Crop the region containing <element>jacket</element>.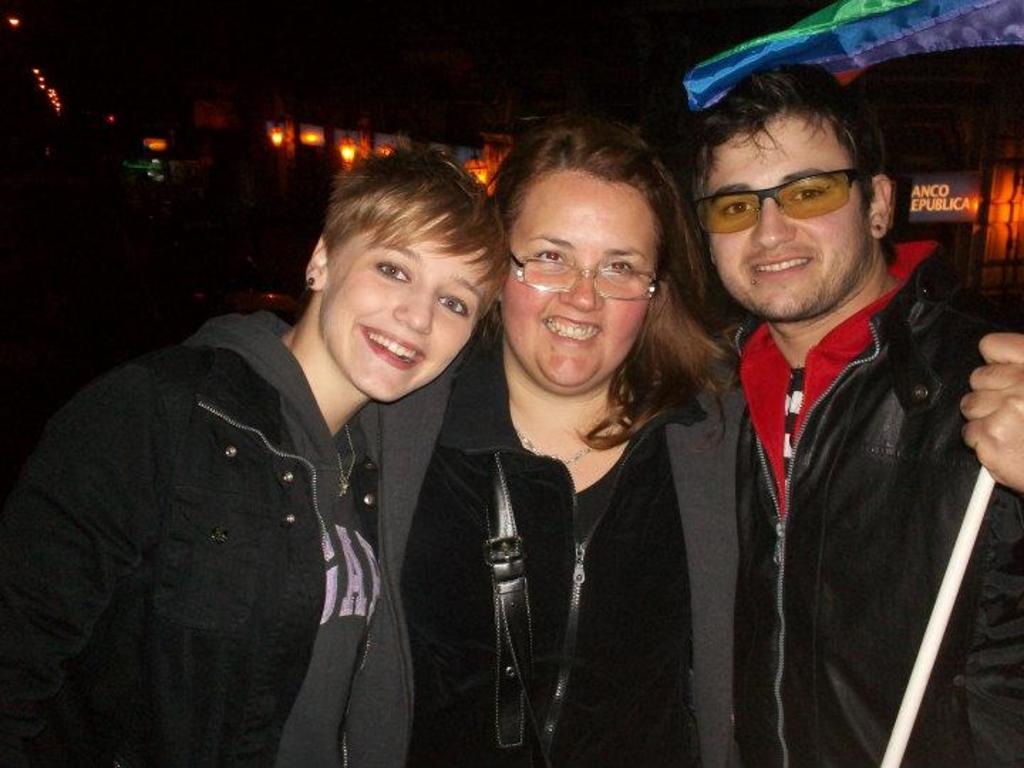
Crop region: (left=708, top=269, right=1023, bottom=767).
